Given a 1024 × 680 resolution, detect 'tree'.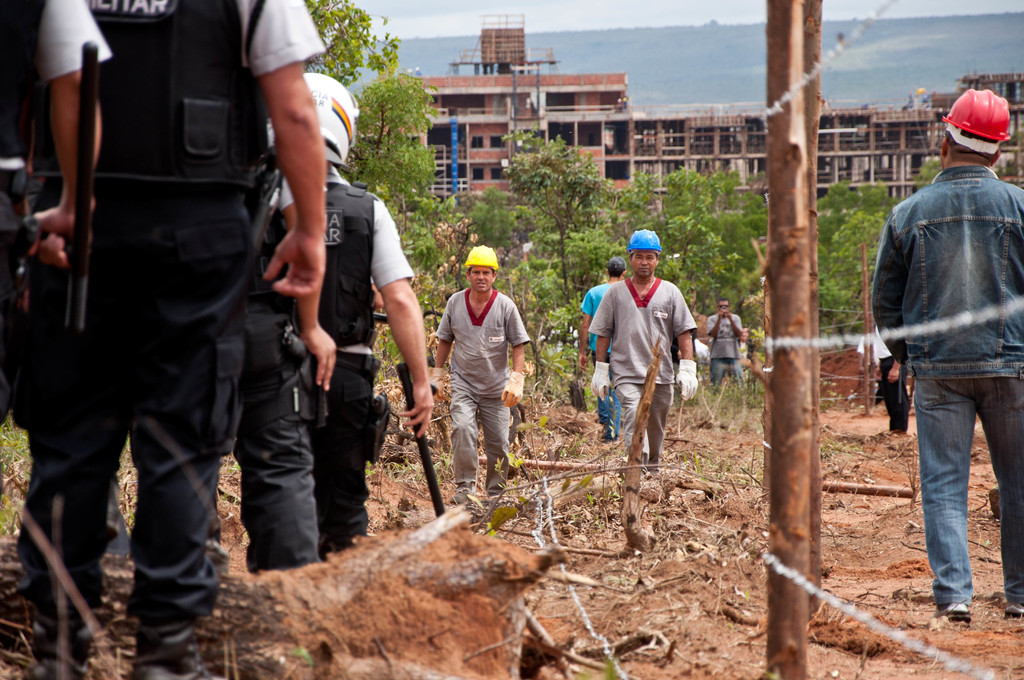
crop(349, 38, 441, 200).
